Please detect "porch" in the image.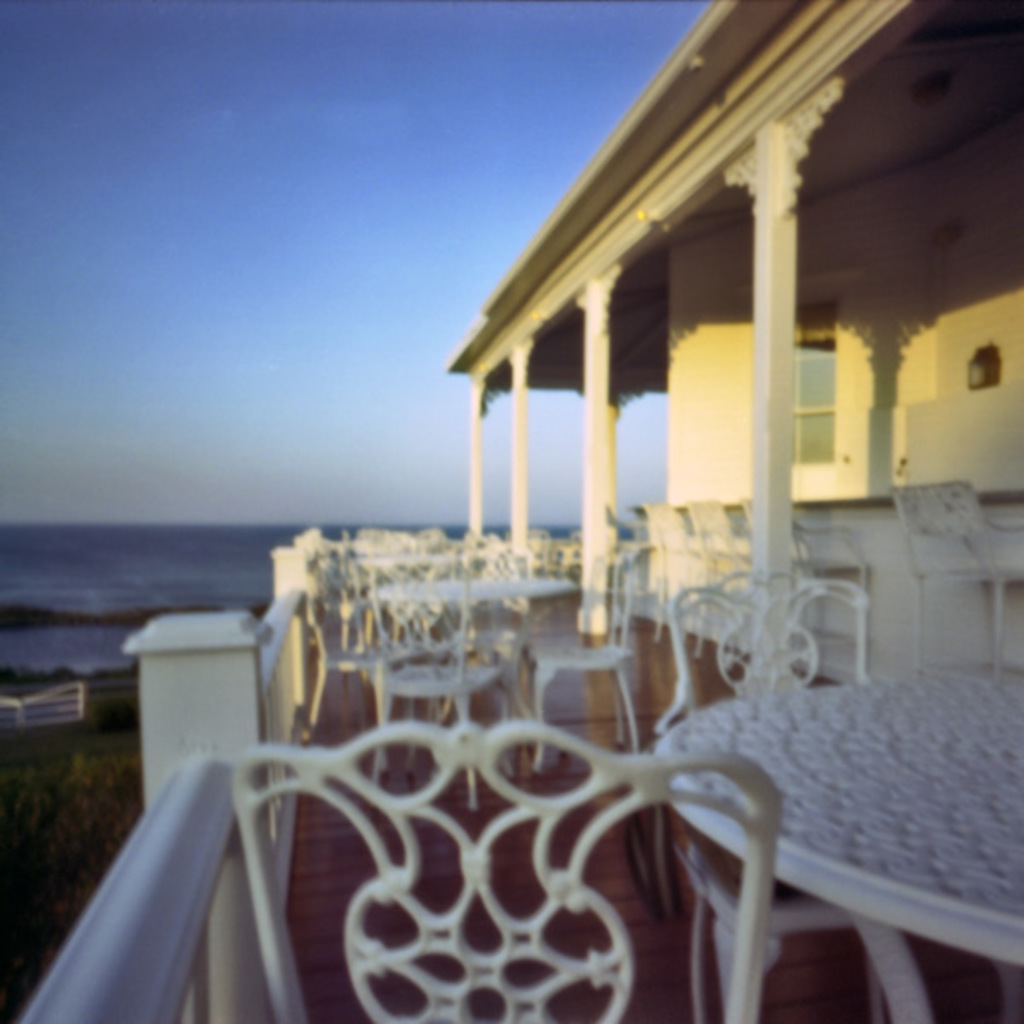
rect(14, 524, 1022, 1022).
